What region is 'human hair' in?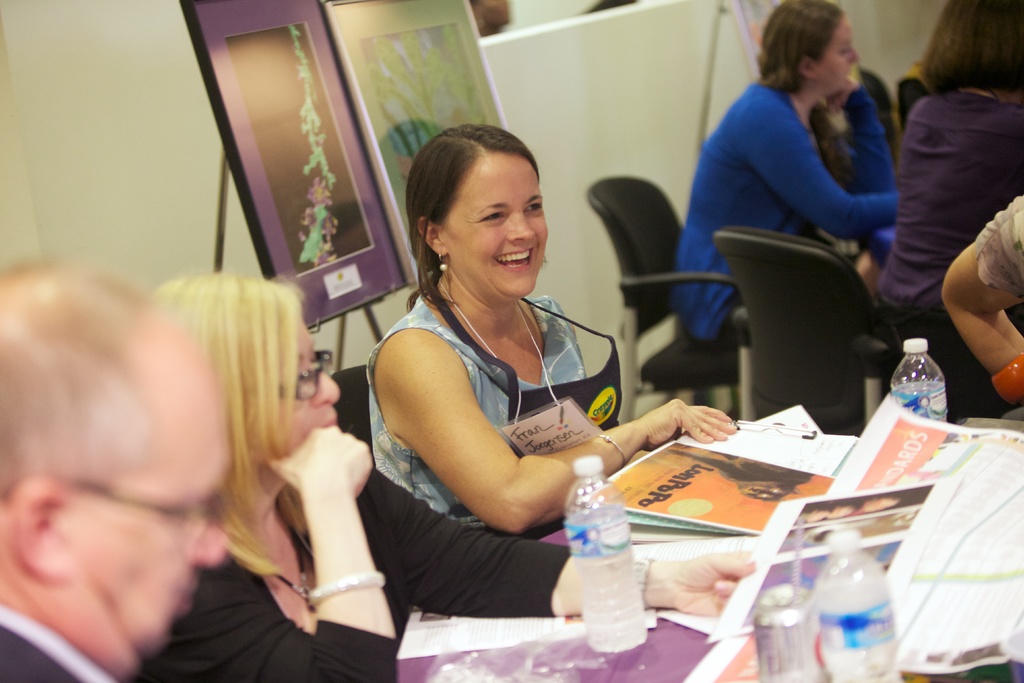
<region>914, 0, 1023, 94</region>.
